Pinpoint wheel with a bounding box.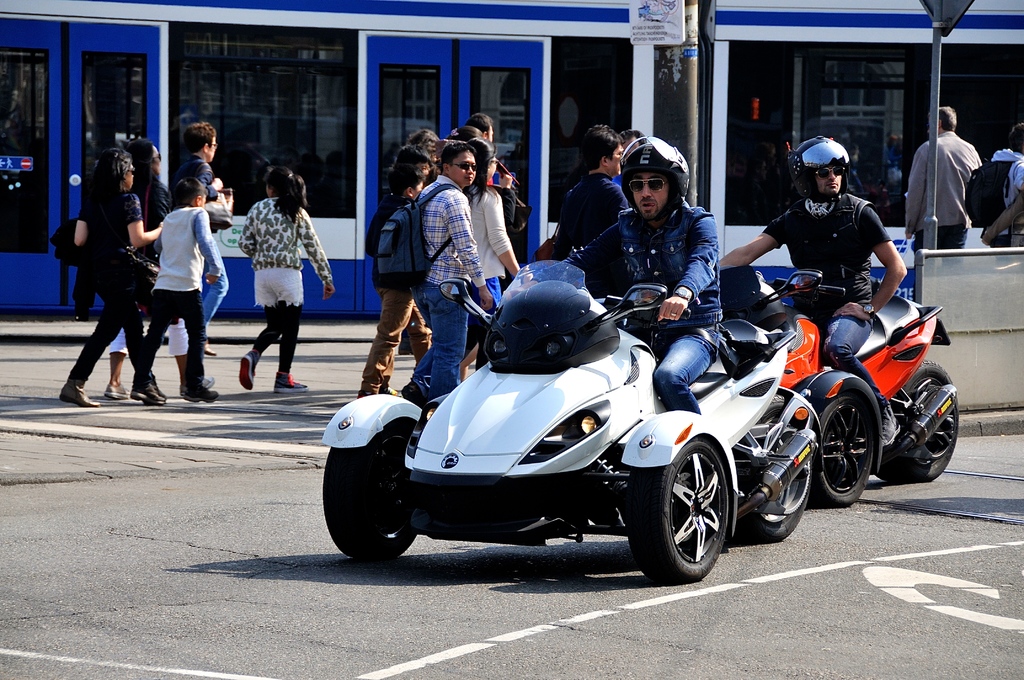
{"left": 649, "top": 446, "right": 740, "bottom": 574}.
